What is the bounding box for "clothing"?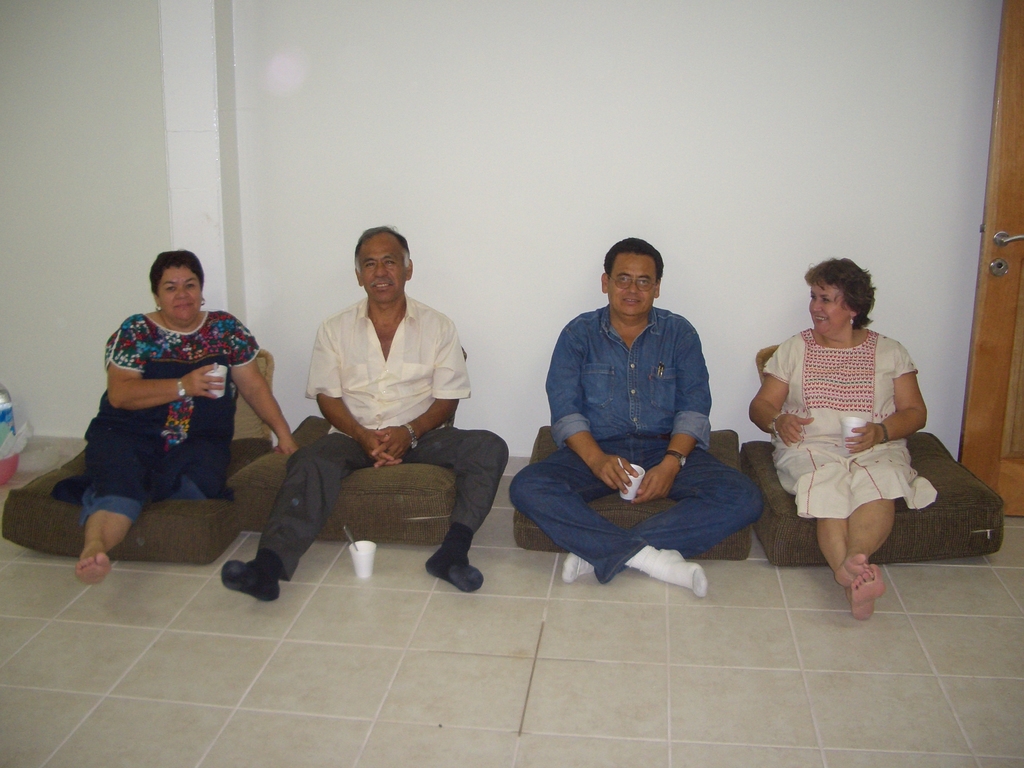
bbox=(72, 288, 257, 550).
